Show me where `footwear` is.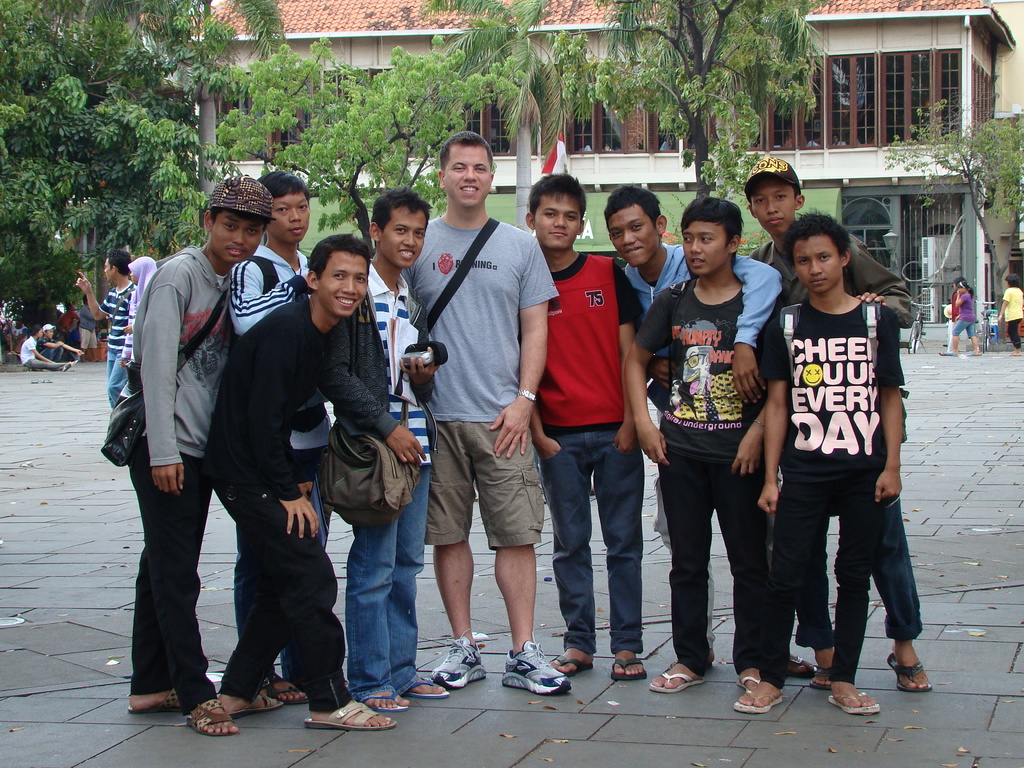
`footwear` is at (x1=548, y1=648, x2=596, y2=684).
